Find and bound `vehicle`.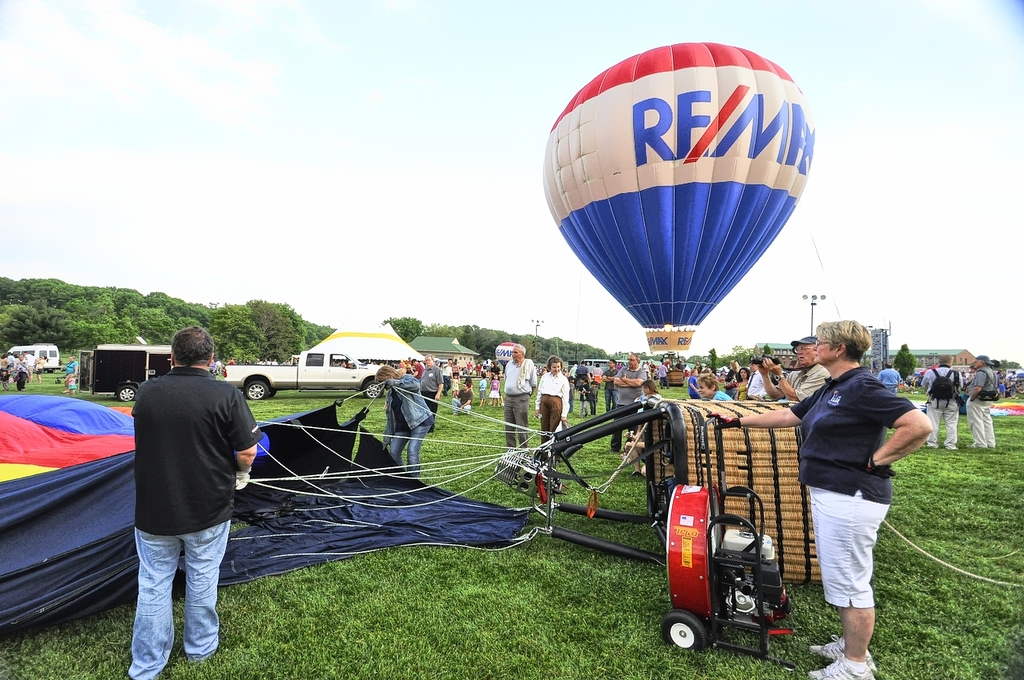
Bound: [218, 346, 393, 403].
